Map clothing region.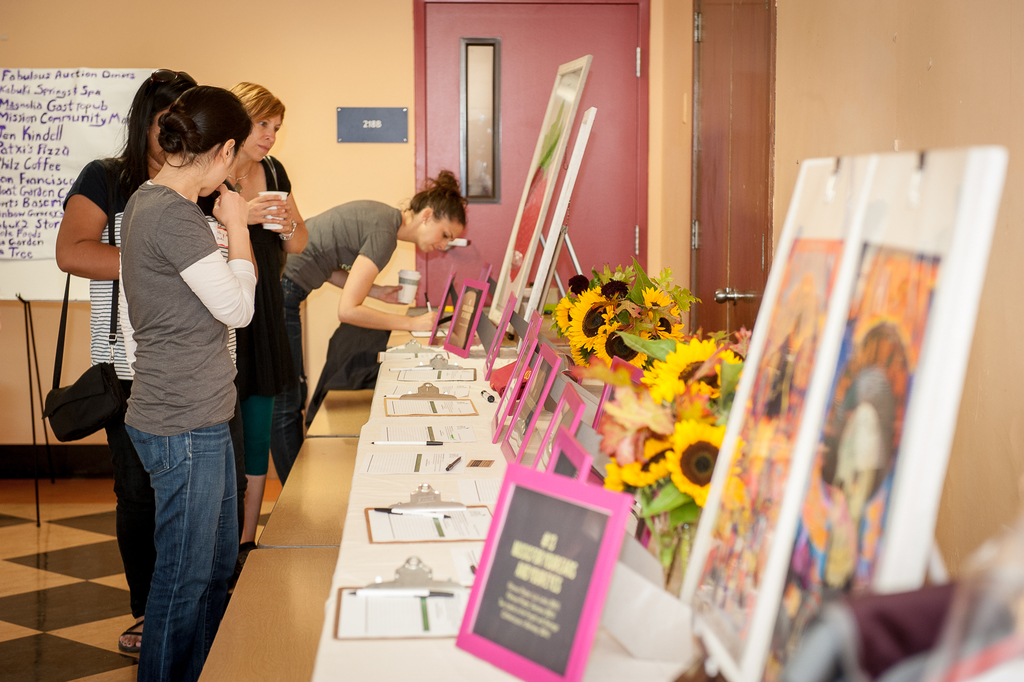
Mapped to bbox=[63, 149, 239, 614].
